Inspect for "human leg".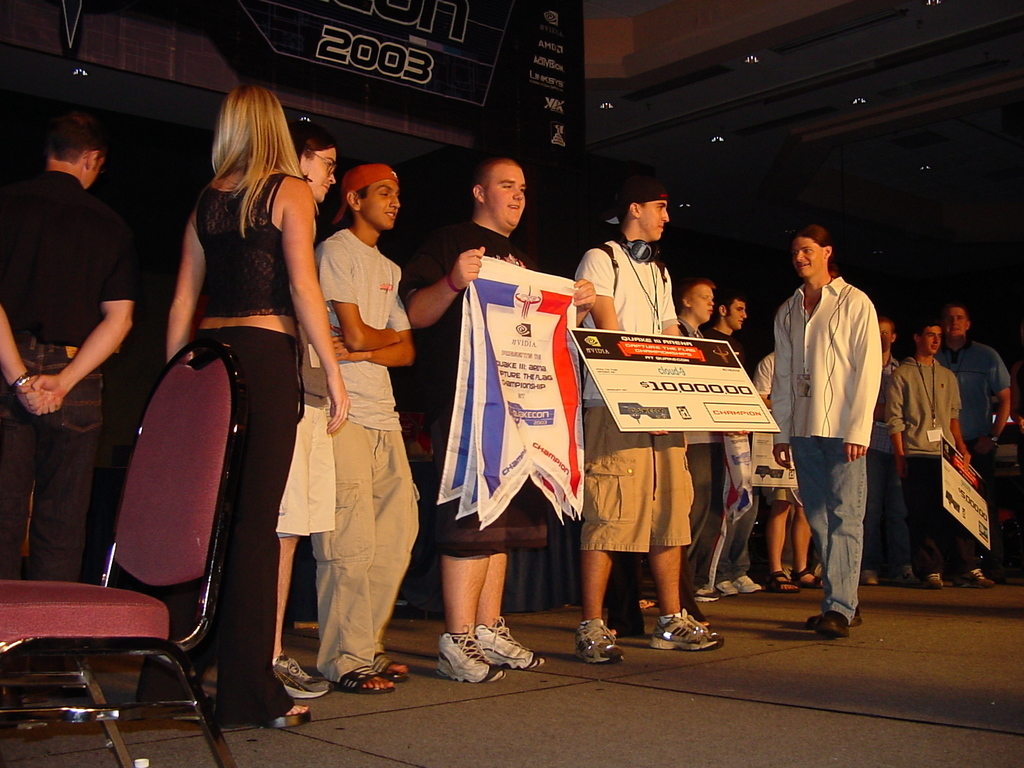
Inspection: (764, 507, 797, 589).
